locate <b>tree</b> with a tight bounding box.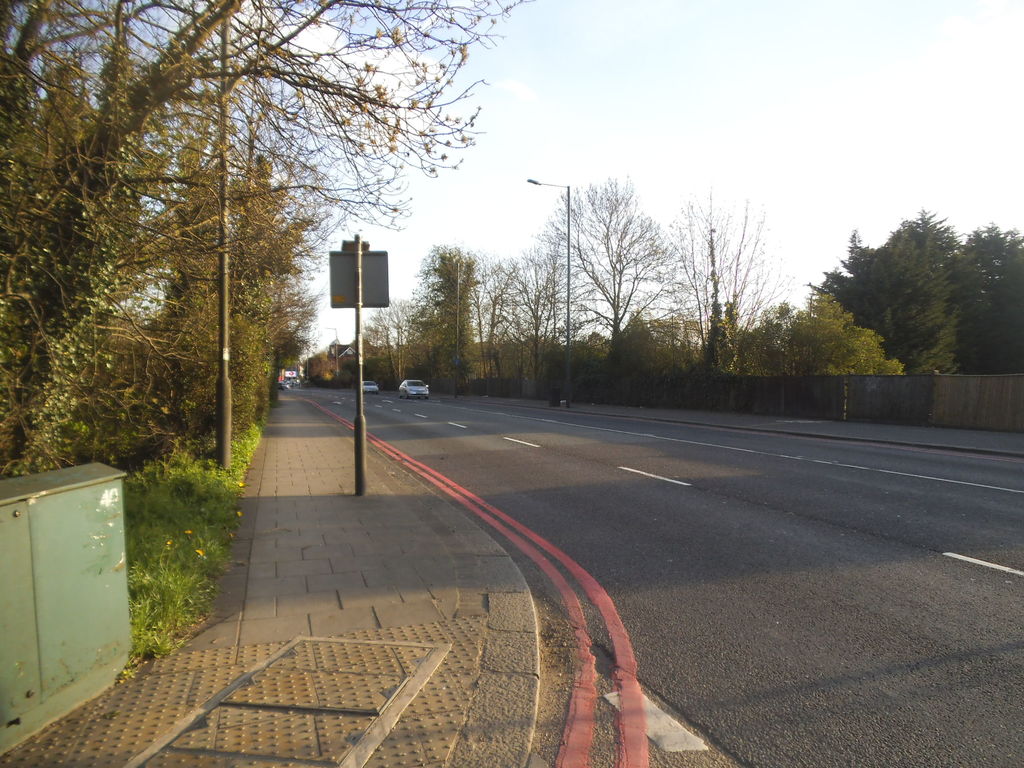
{"left": 412, "top": 223, "right": 504, "bottom": 408}.
